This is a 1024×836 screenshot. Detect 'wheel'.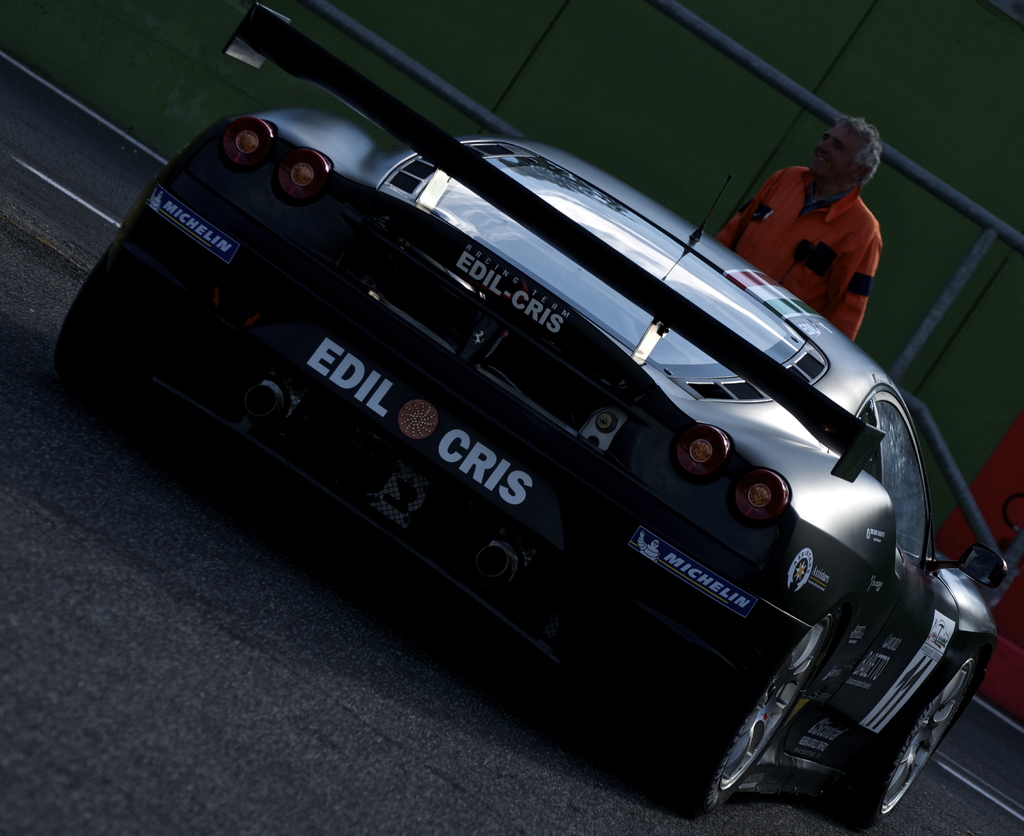
left=824, top=654, right=979, bottom=830.
